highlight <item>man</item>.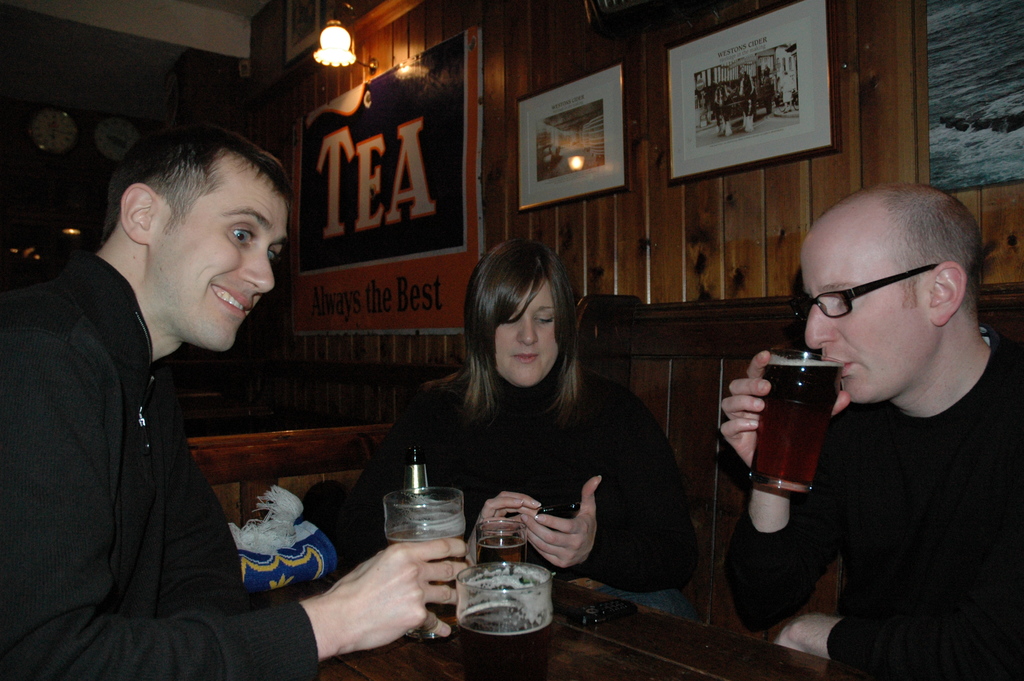
Highlighted region: 0,127,473,678.
